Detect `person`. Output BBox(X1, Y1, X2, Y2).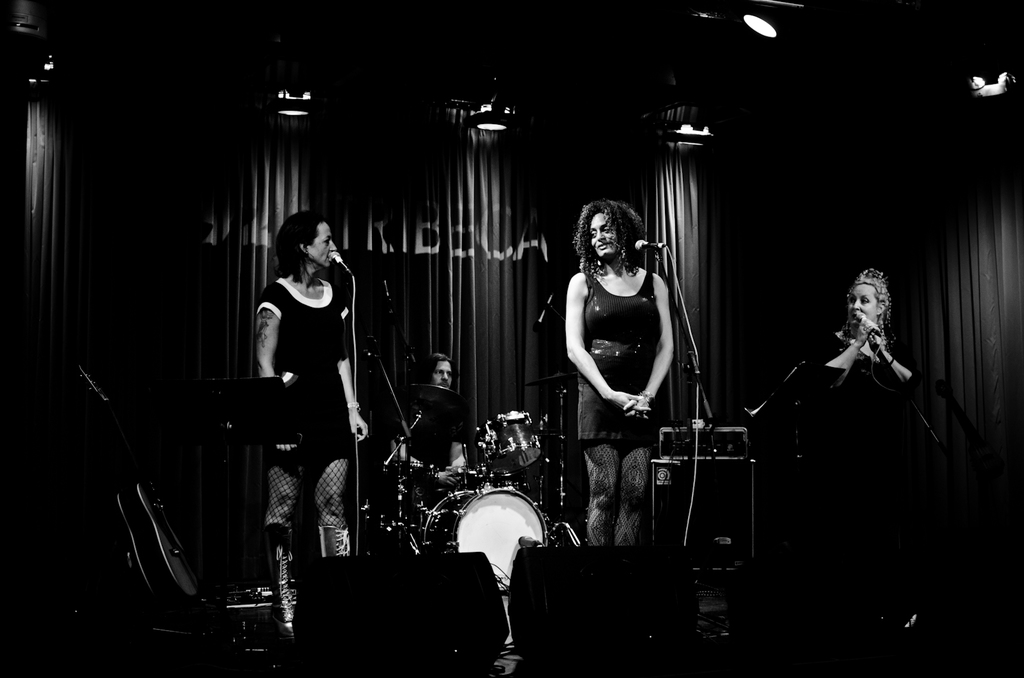
BBox(566, 193, 702, 512).
